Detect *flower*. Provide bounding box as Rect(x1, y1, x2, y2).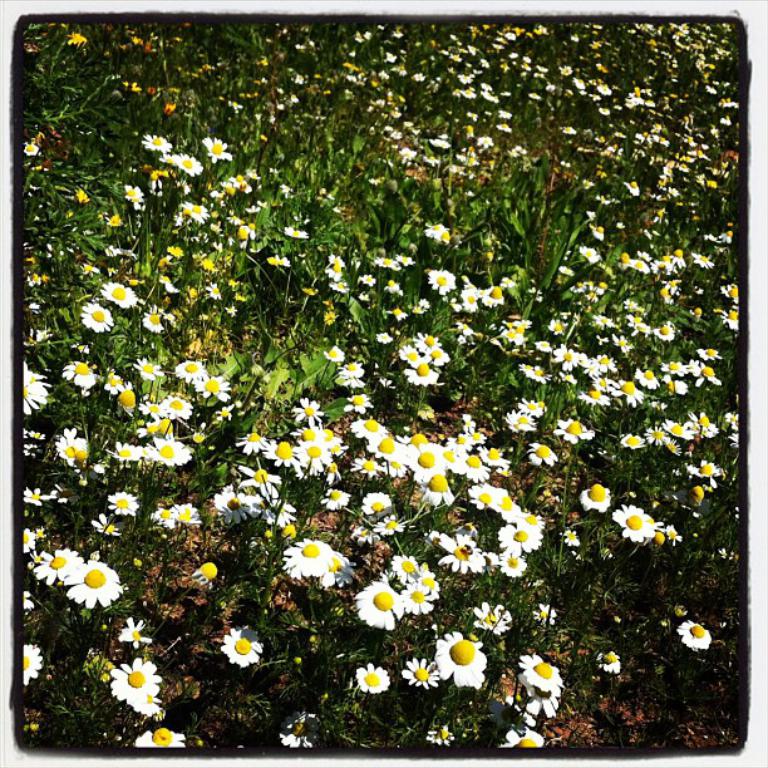
Rect(594, 649, 621, 676).
